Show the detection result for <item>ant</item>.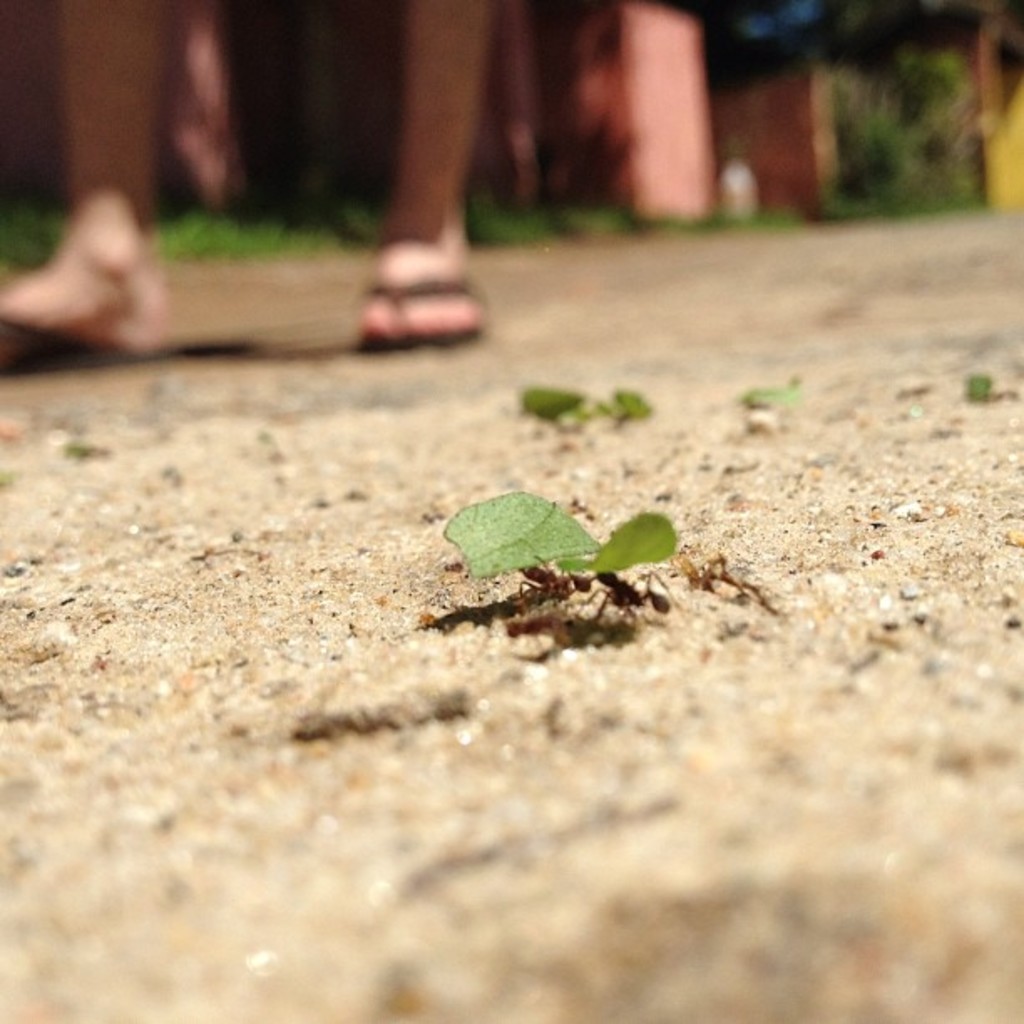
x1=515, y1=556, x2=599, y2=606.
